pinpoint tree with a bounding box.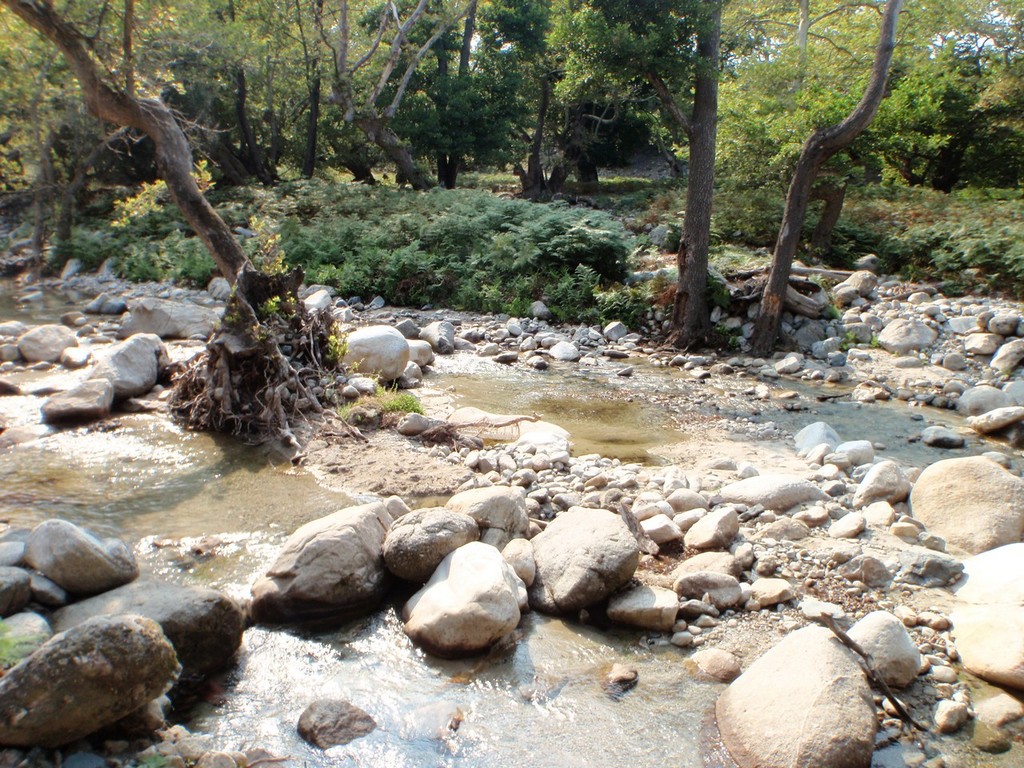
bbox(0, 0, 336, 440).
